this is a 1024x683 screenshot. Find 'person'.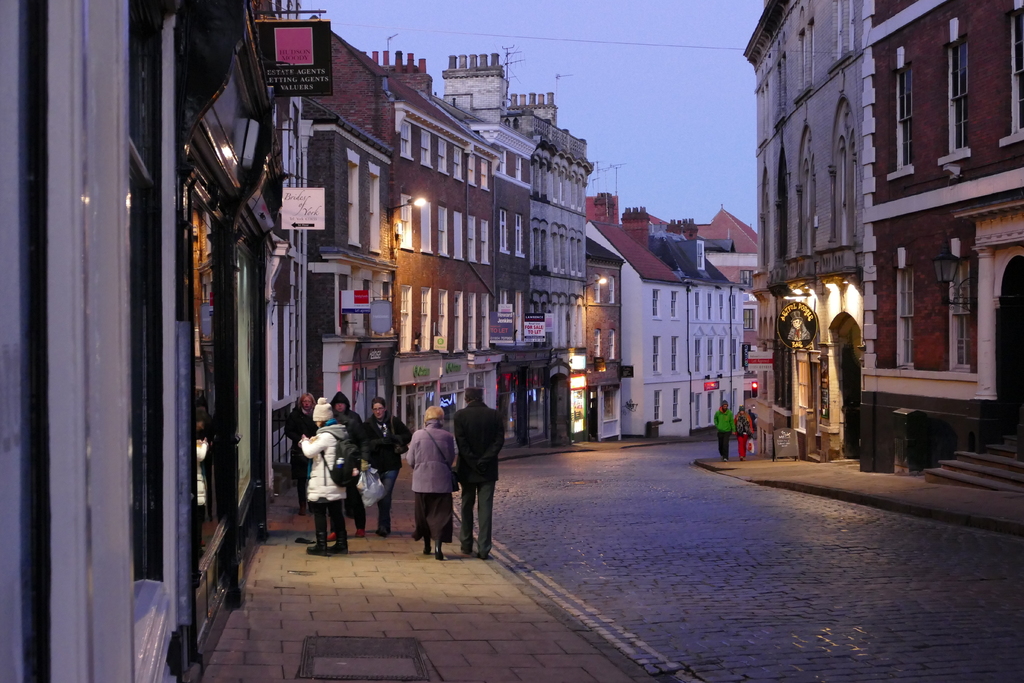
Bounding box: BBox(728, 402, 760, 462).
